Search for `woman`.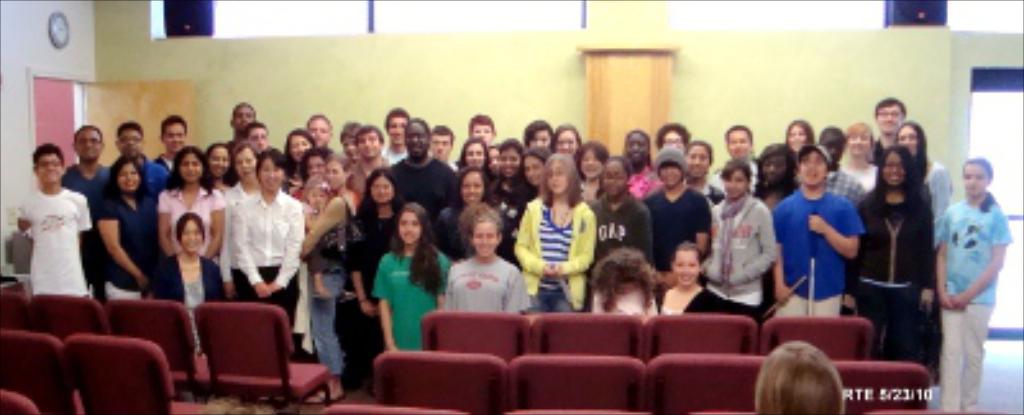
Found at x1=571, y1=133, x2=612, y2=202.
